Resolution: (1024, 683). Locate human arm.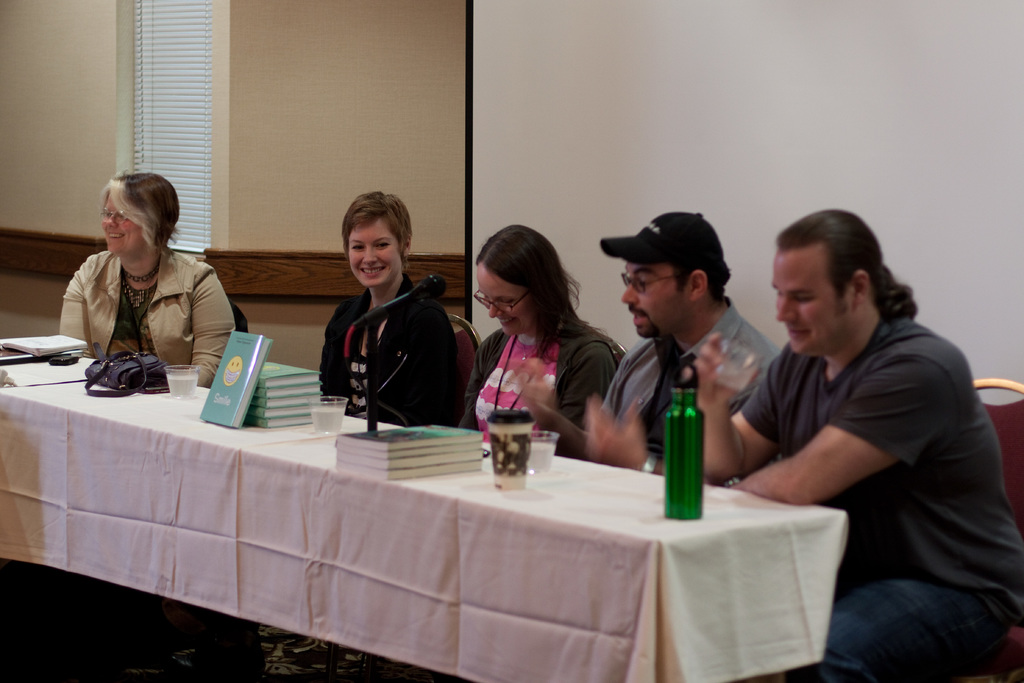
locate(59, 272, 94, 358).
